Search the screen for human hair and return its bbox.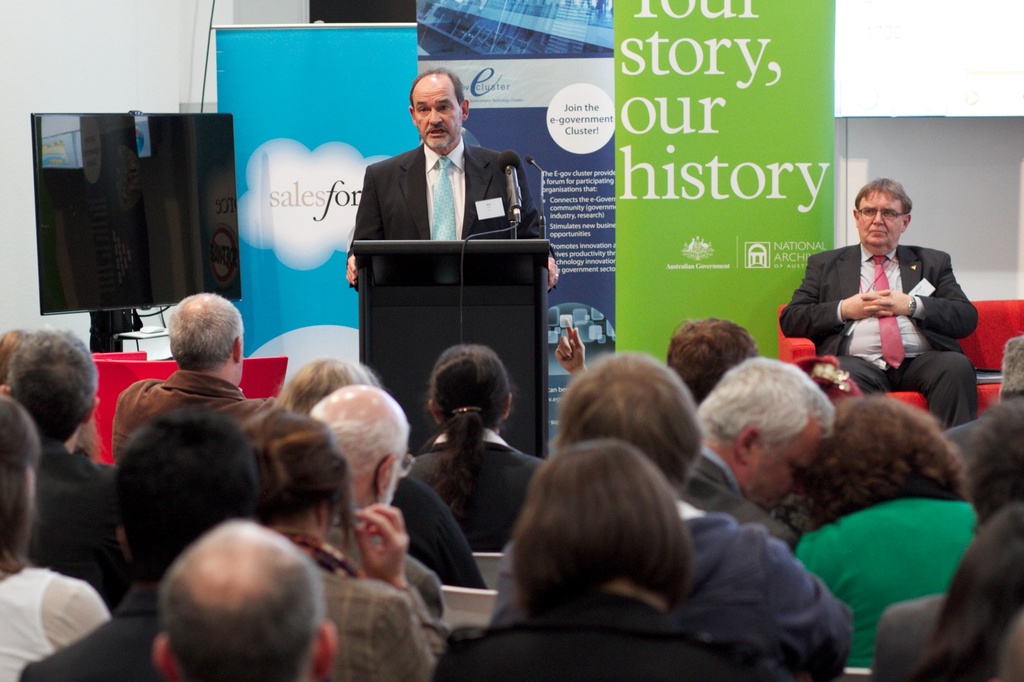
Found: select_region(556, 348, 708, 494).
